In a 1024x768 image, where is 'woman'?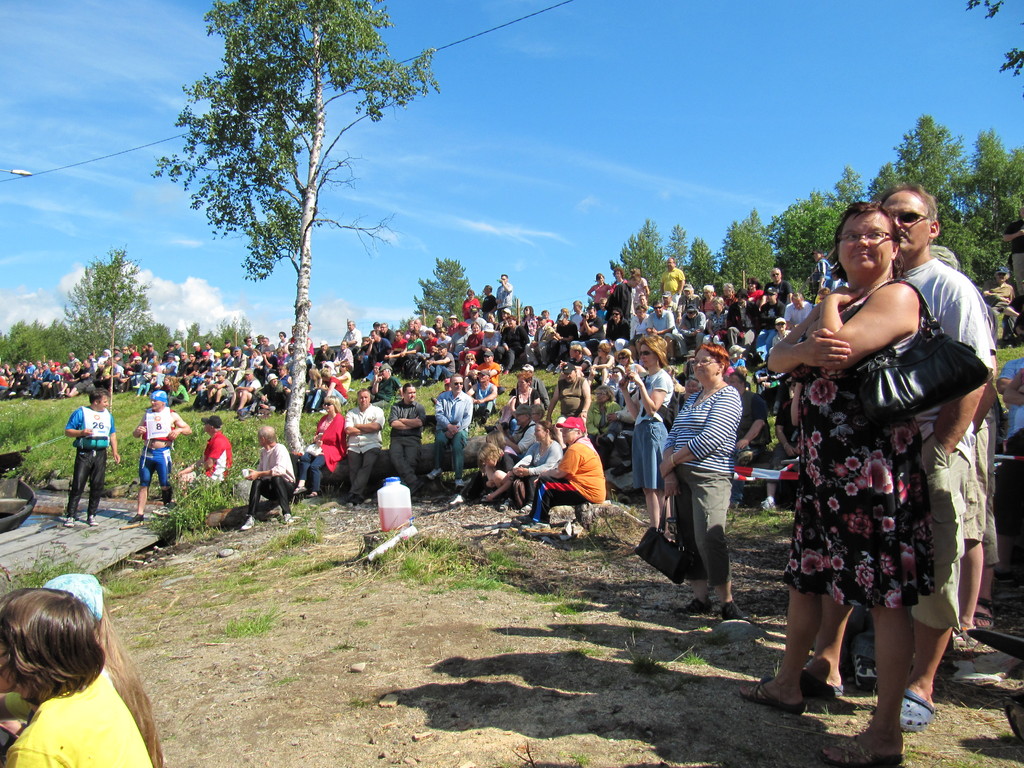
select_region(628, 305, 648, 340).
